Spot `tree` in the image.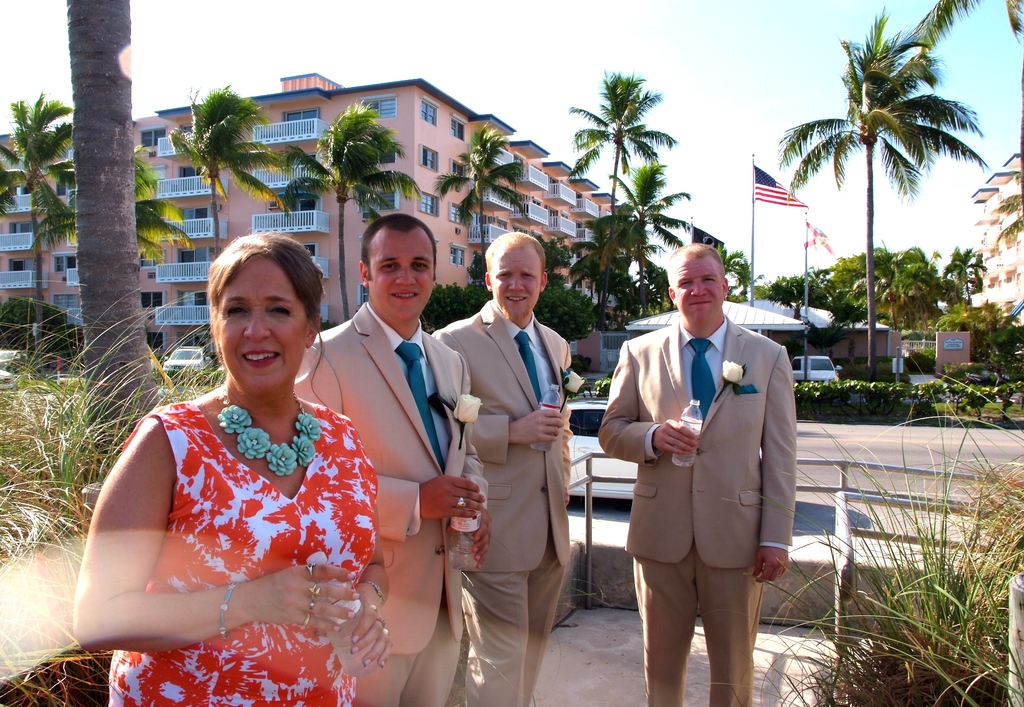
`tree` found at <box>169,87,292,272</box>.
